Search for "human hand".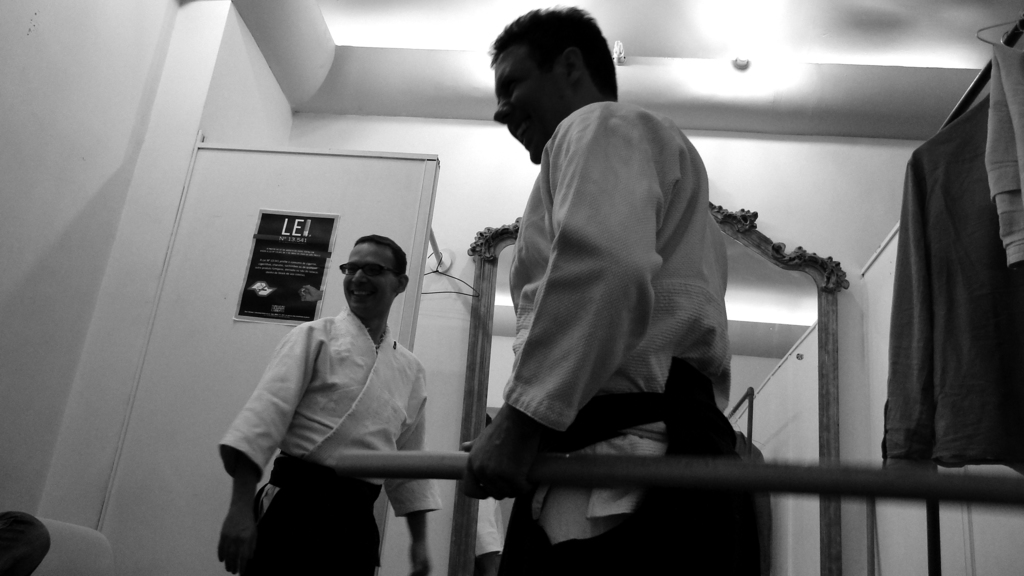
Found at l=410, t=540, r=430, b=575.
